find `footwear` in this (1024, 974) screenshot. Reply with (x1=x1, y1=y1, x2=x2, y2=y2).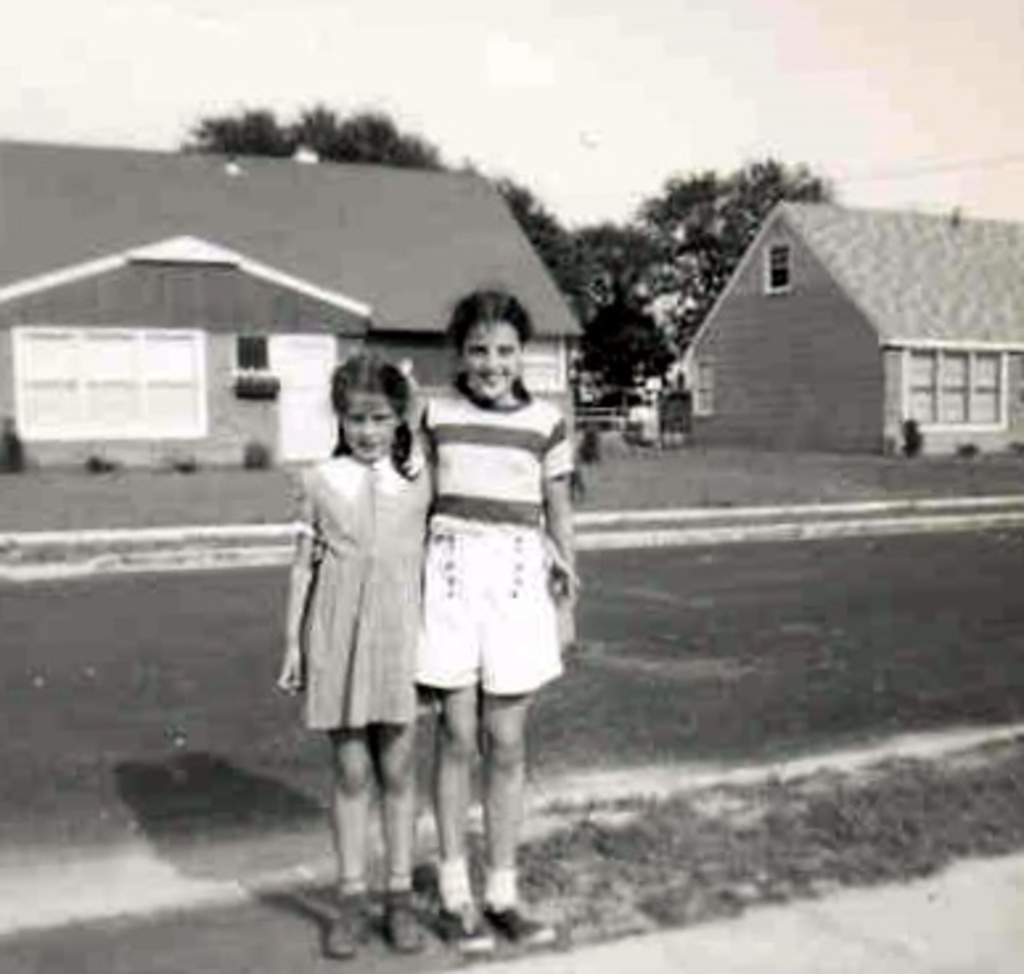
(x1=318, y1=887, x2=378, y2=955).
